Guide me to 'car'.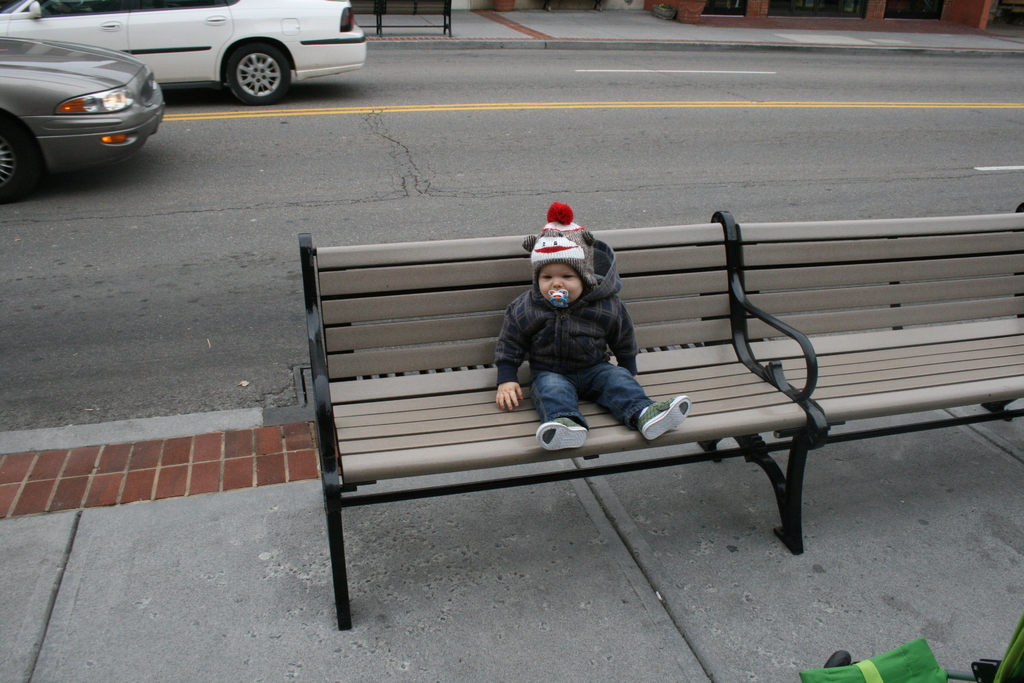
Guidance: <region>0, 34, 168, 205</region>.
